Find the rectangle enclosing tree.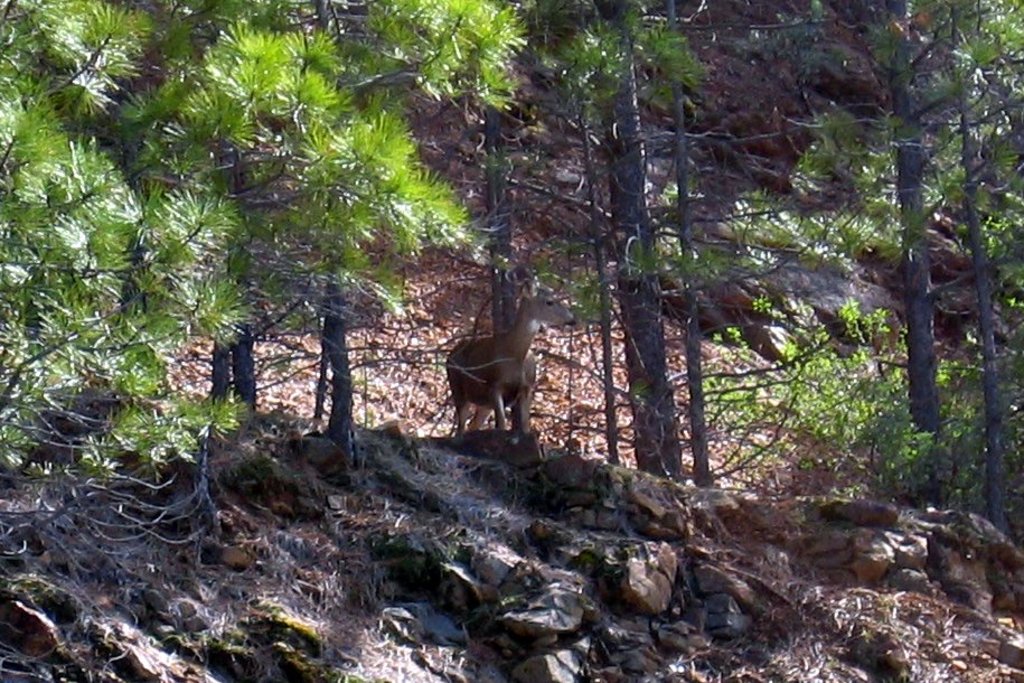
668:0:761:446.
